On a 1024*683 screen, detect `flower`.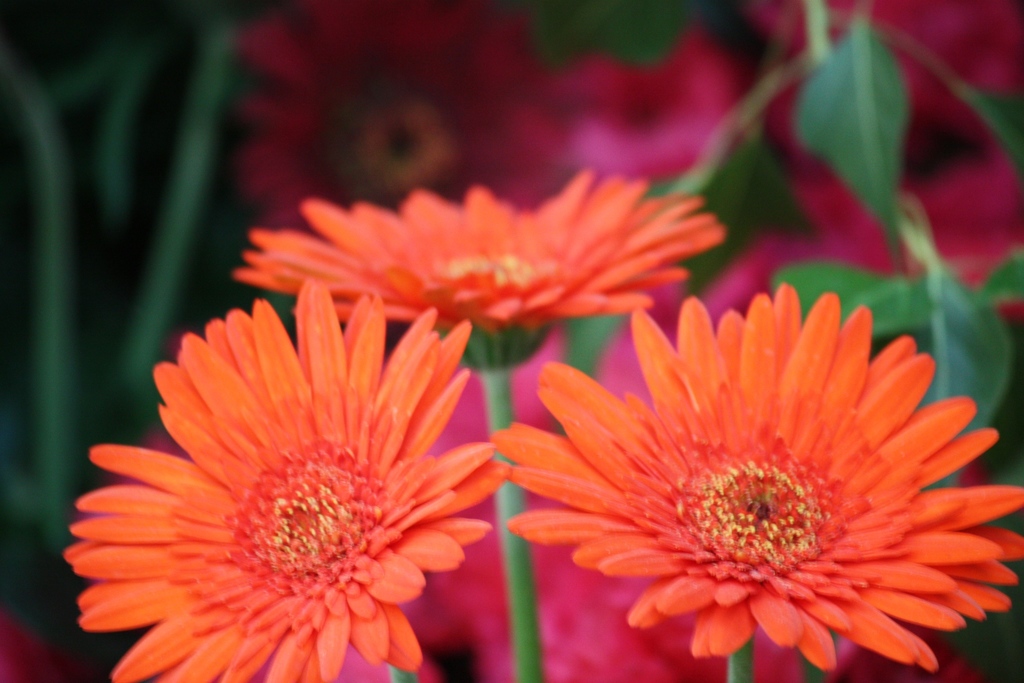
61, 279, 514, 682.
